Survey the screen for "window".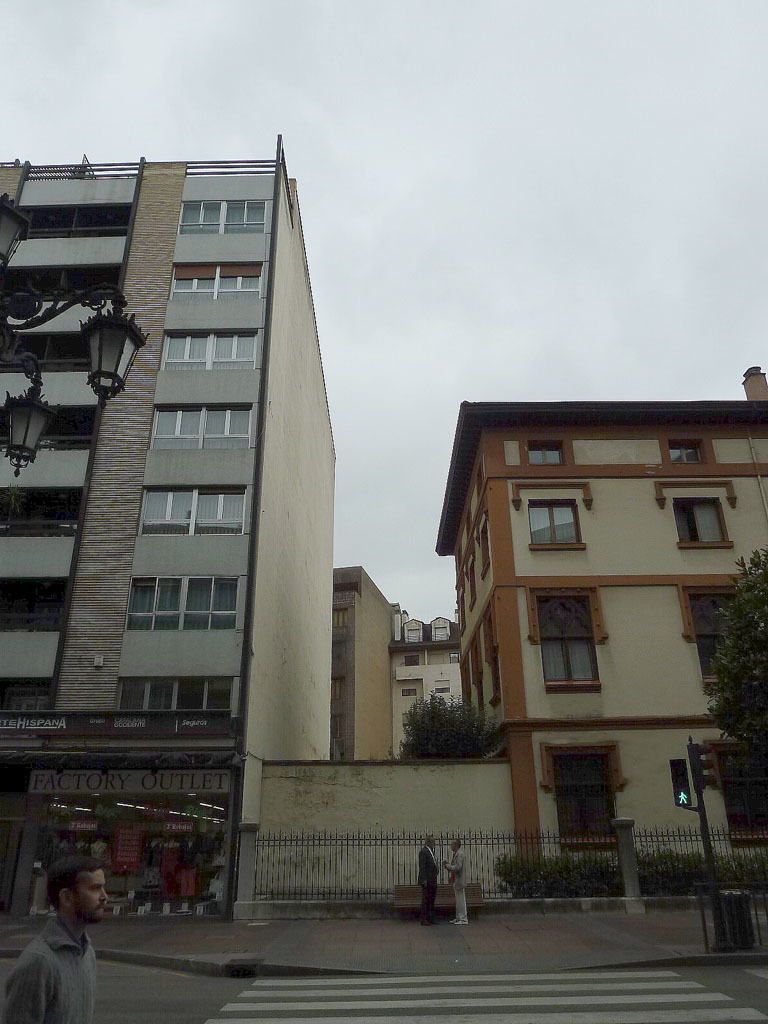
Survey found: bbox=(671, 499, 734, 552).
